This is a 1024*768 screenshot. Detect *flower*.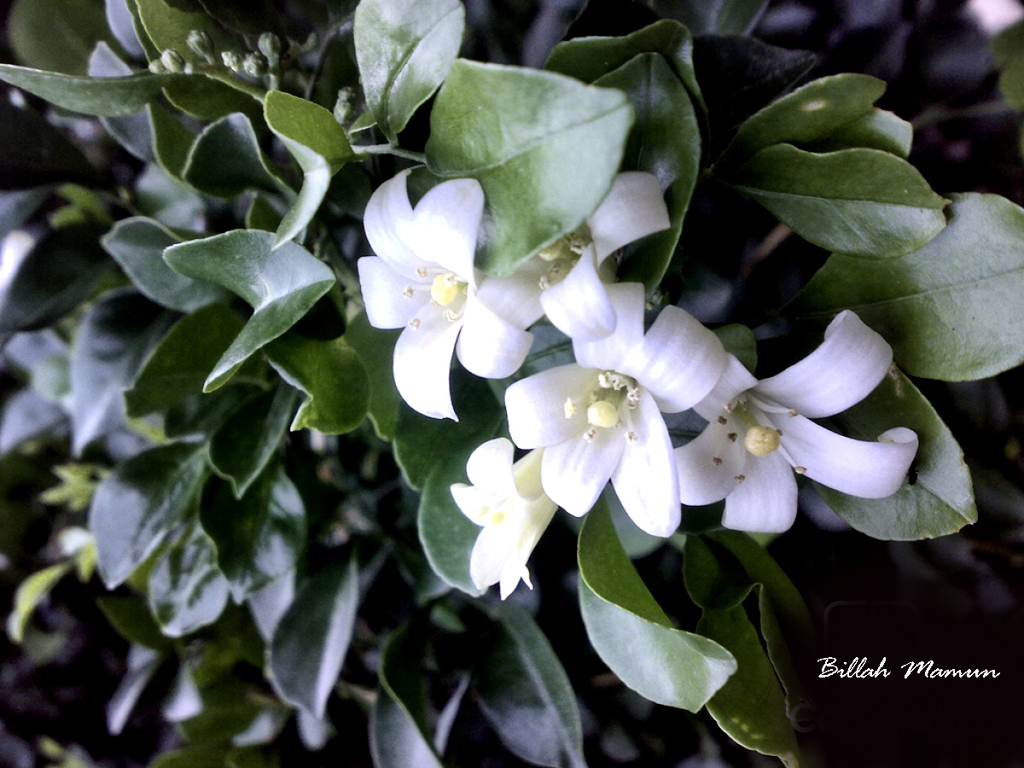
region(448, 439, 557, 600).
